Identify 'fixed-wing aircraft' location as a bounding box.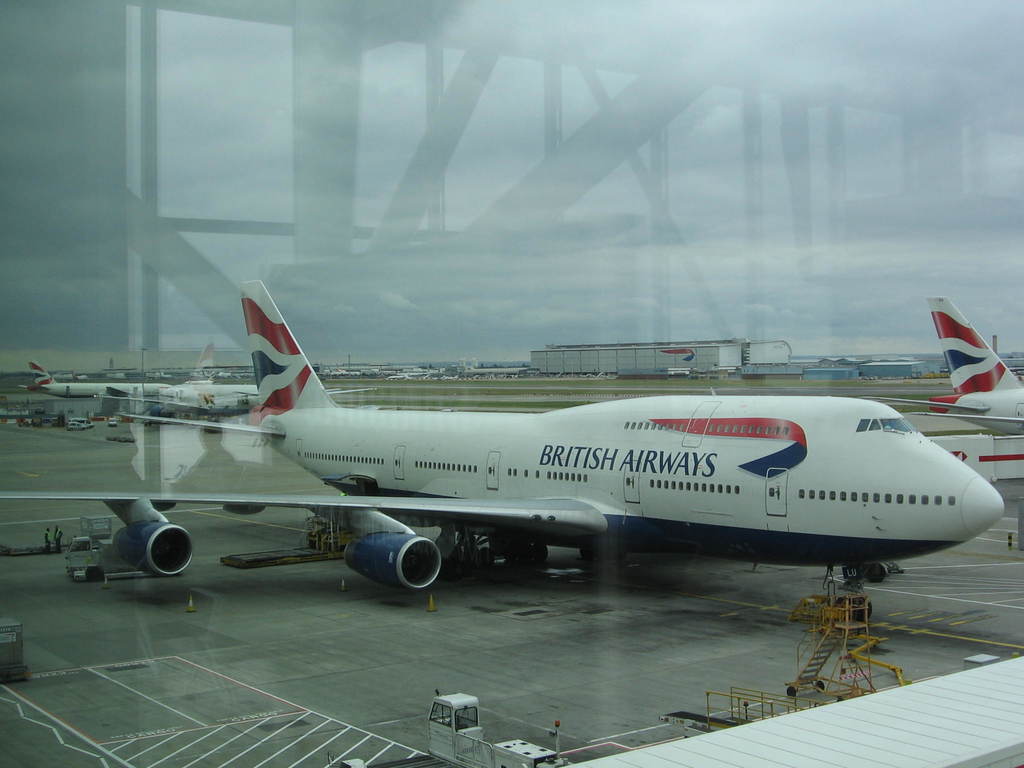
select_region(0, 266, 1007, 591).
